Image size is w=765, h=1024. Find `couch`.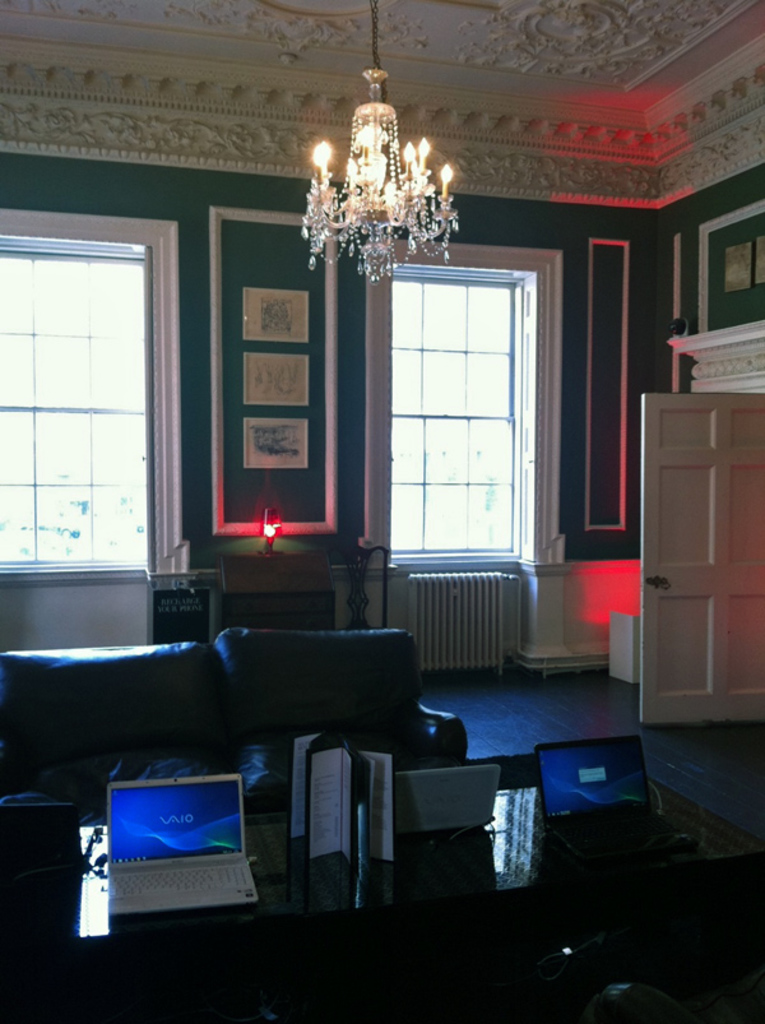
<box>0,621,463,913</box>.
